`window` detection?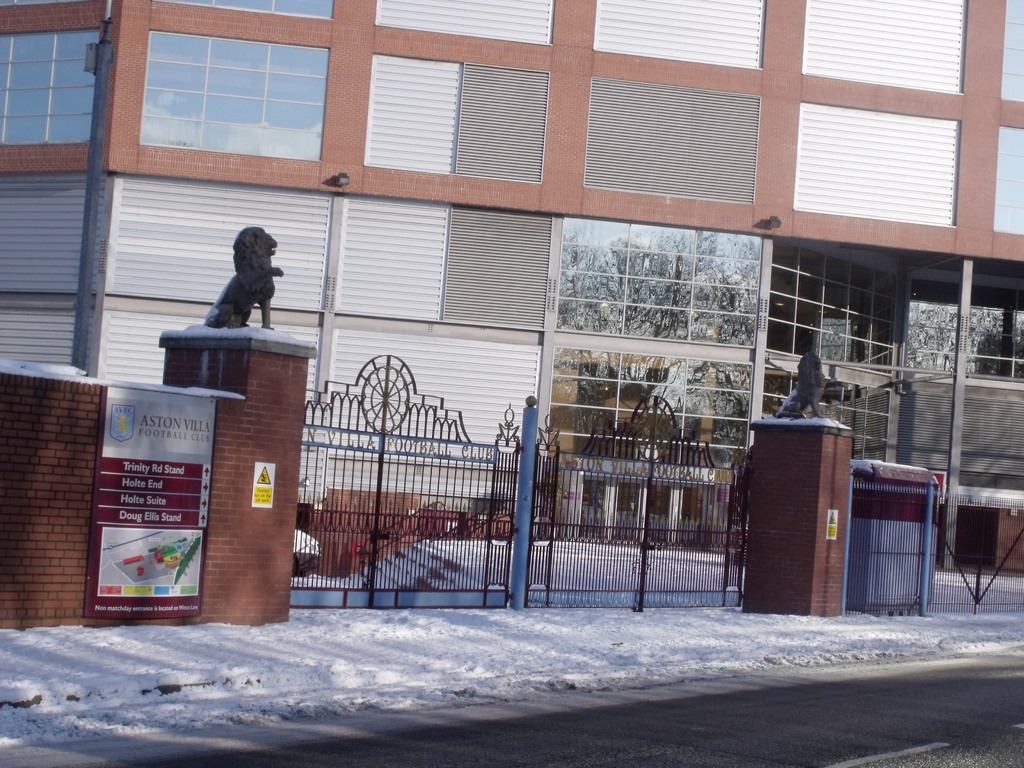
<box>547,345,758,472</box>
